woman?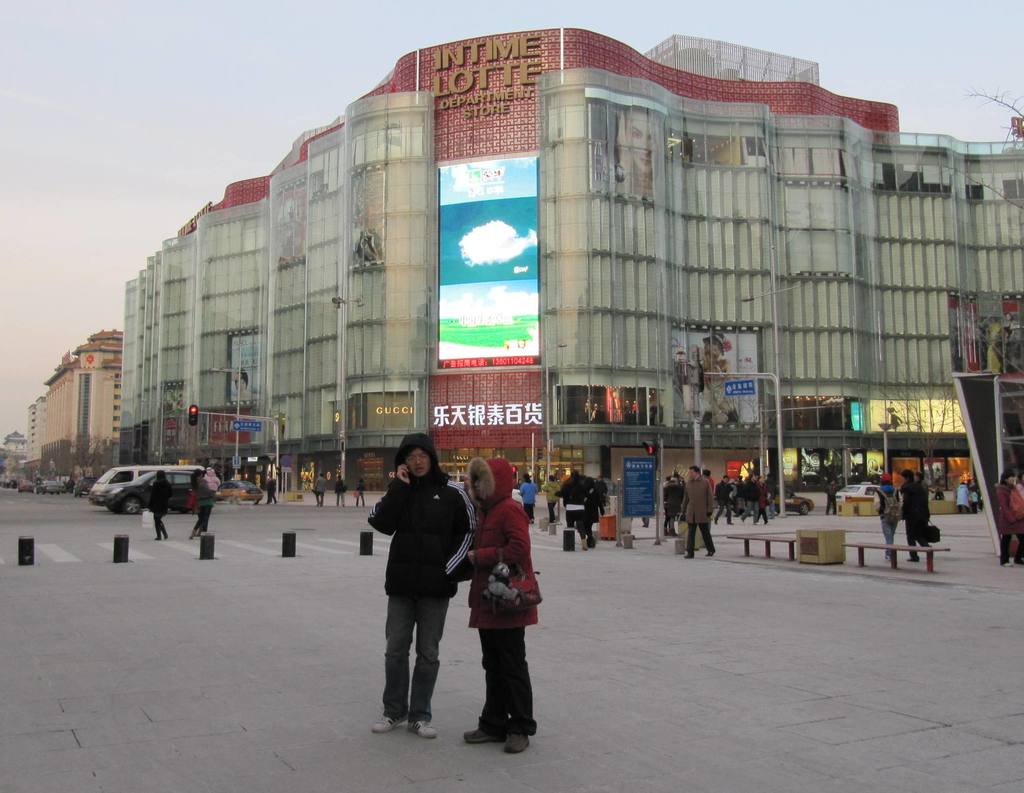
(left=460, top=458, right=548, bottom=754)
